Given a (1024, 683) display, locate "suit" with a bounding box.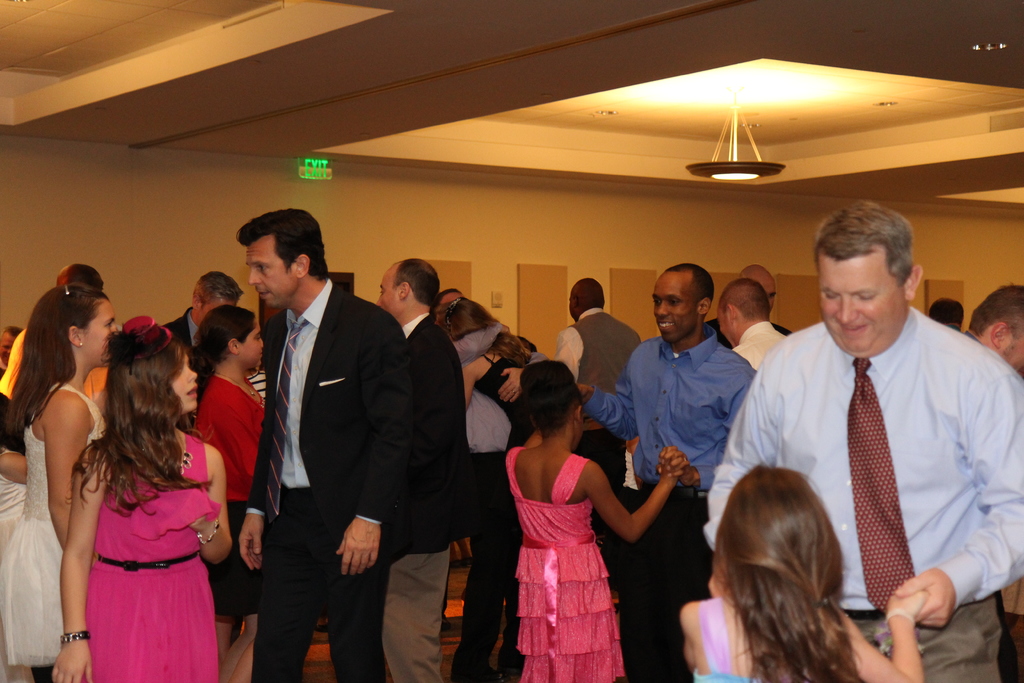
Located: (left=163, top=312, right=209, bottom=357).
